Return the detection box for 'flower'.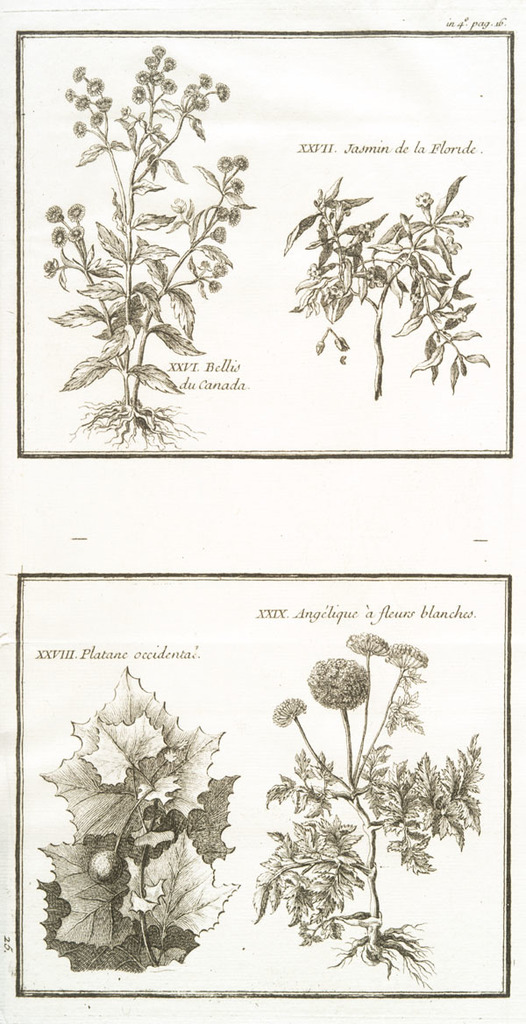
rect(207, 281, 223, 293).
